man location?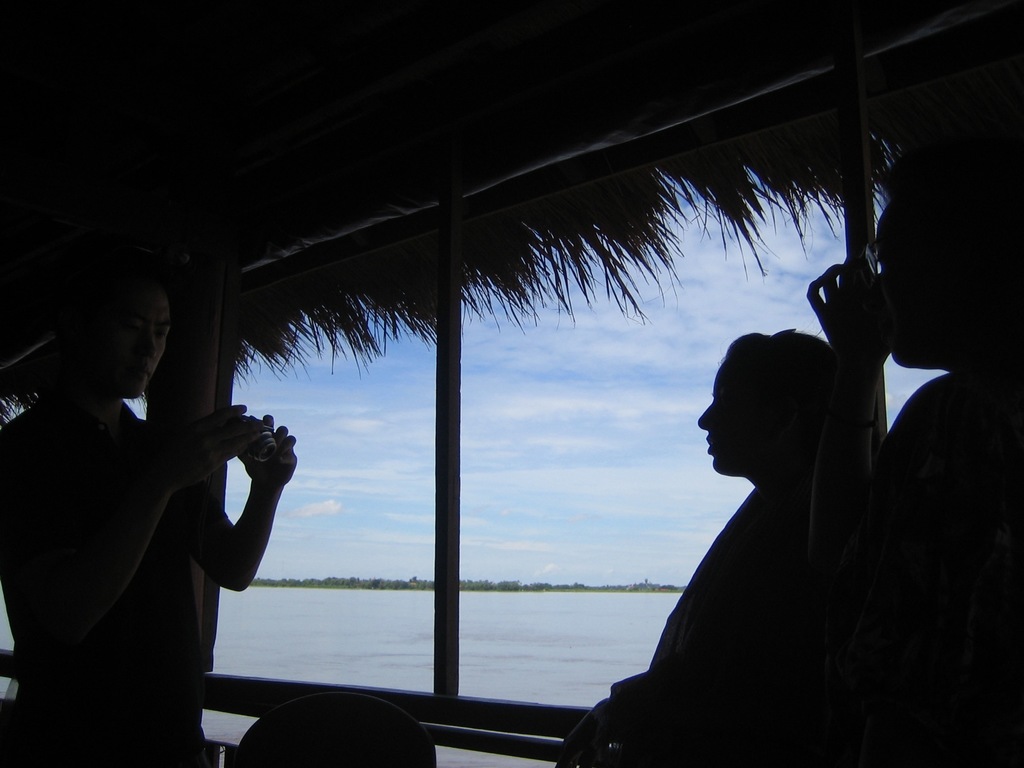
(23, 242, 292, 748)
